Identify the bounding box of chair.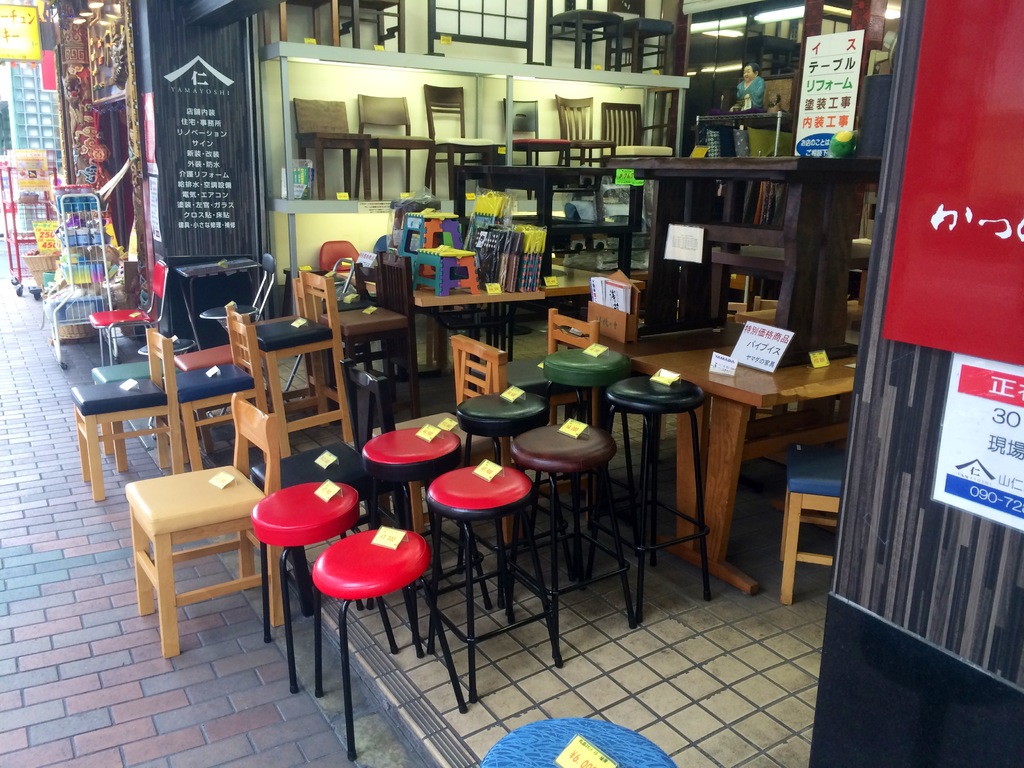
[x1=294, y1=97, x2=373, y2=202].
